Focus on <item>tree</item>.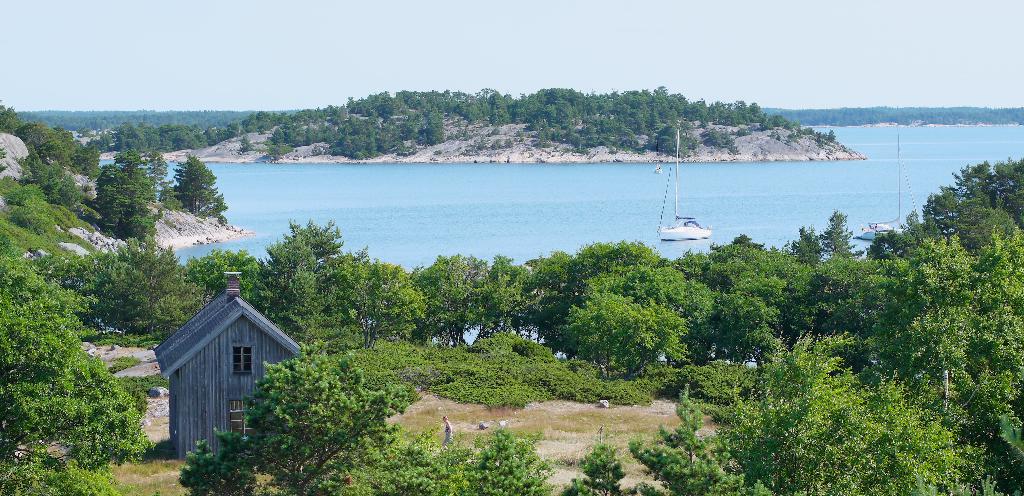
Focused at (249, 205, 353, 321).
